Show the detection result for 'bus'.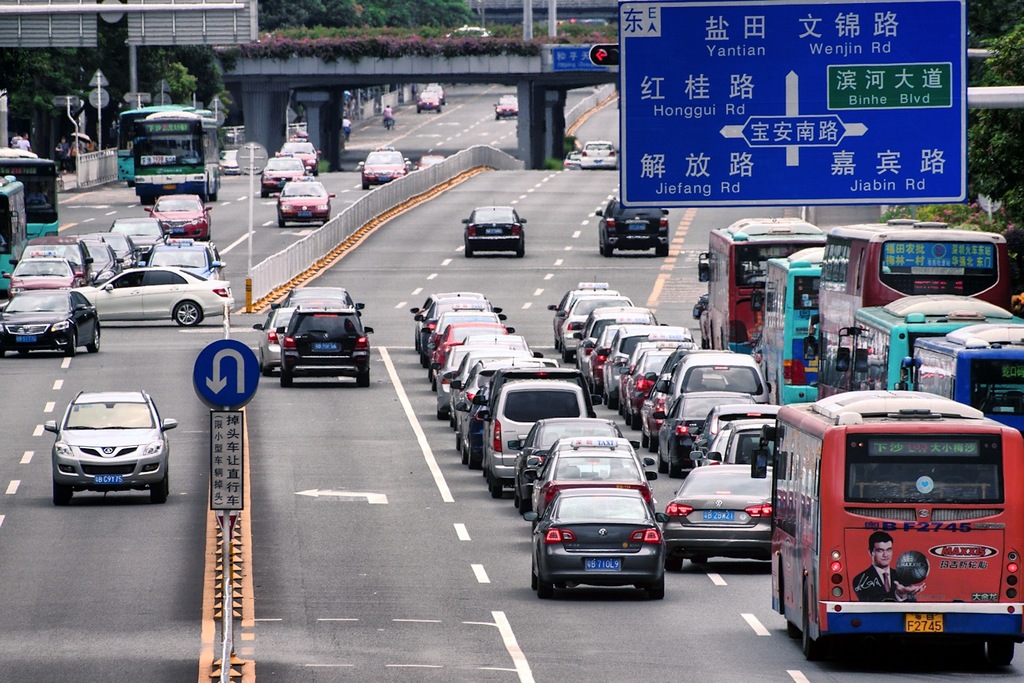
region(0, 149, 61, 243).
